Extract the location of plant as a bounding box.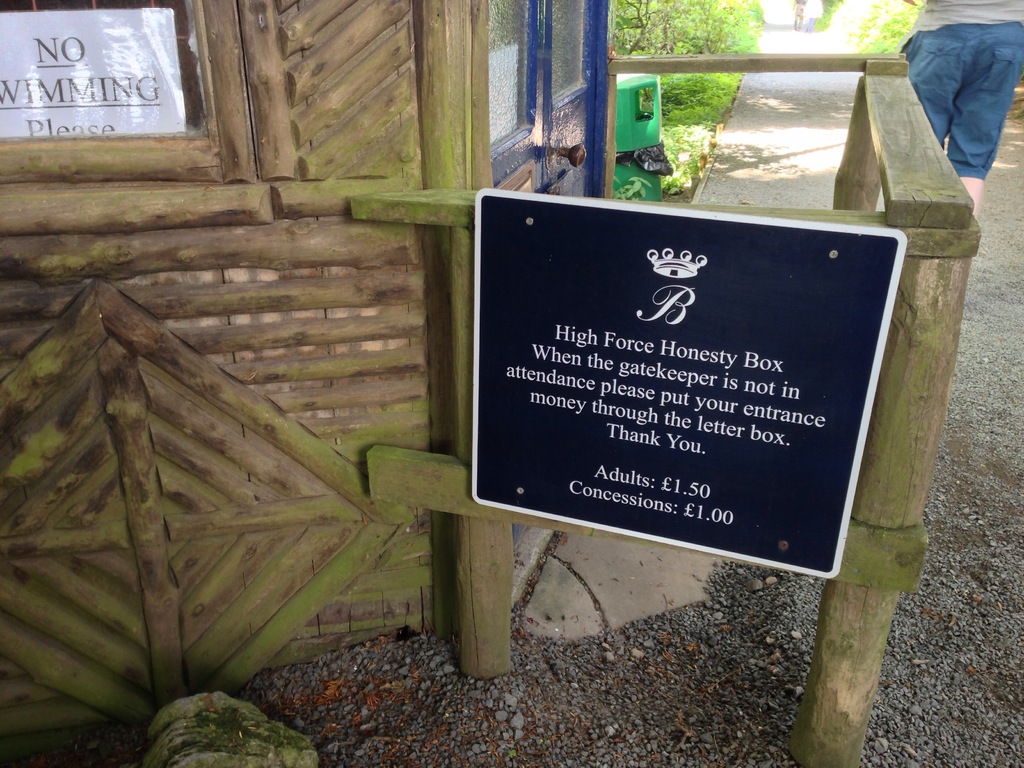
1005 105 1023 122.
